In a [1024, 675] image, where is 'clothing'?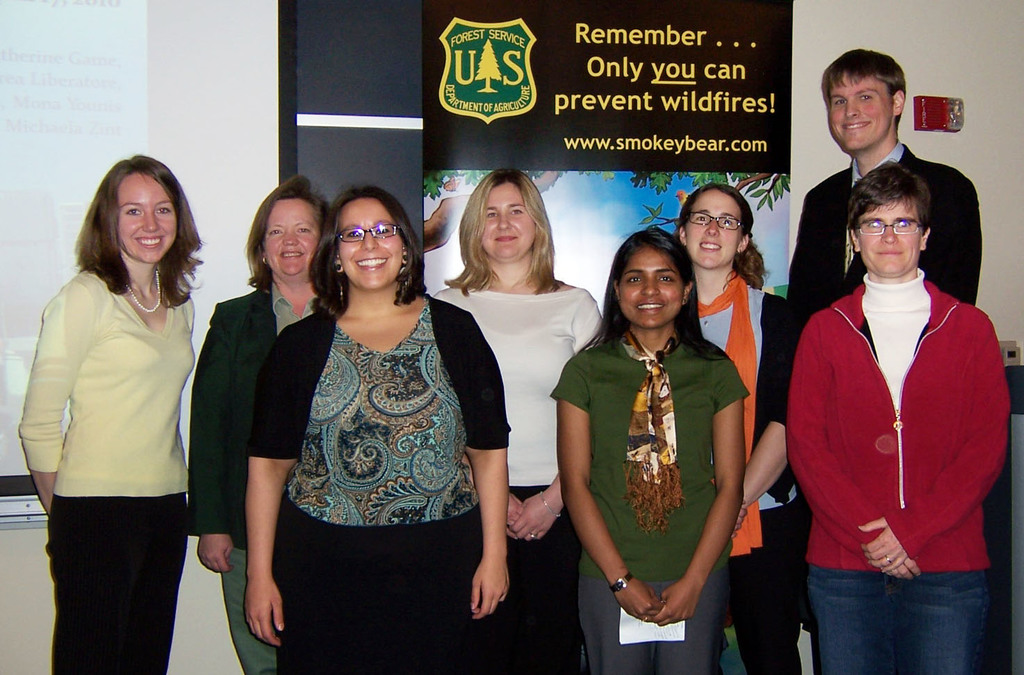
l=545, t=322, r=751, b=674.
